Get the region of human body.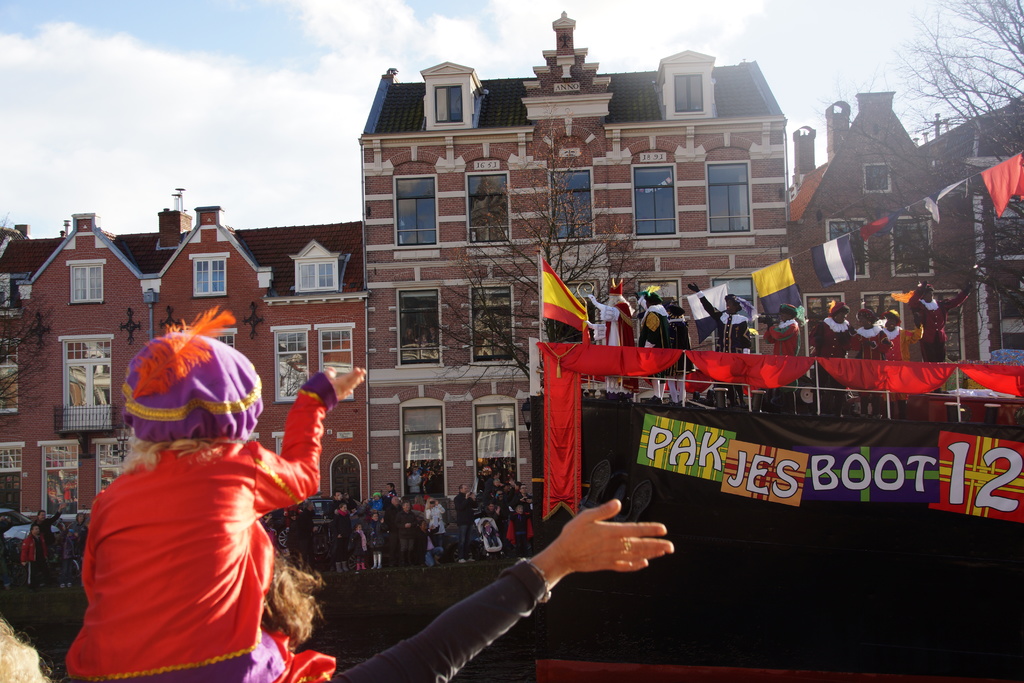
x1=908, y1=277, x2=968, y2=391.
